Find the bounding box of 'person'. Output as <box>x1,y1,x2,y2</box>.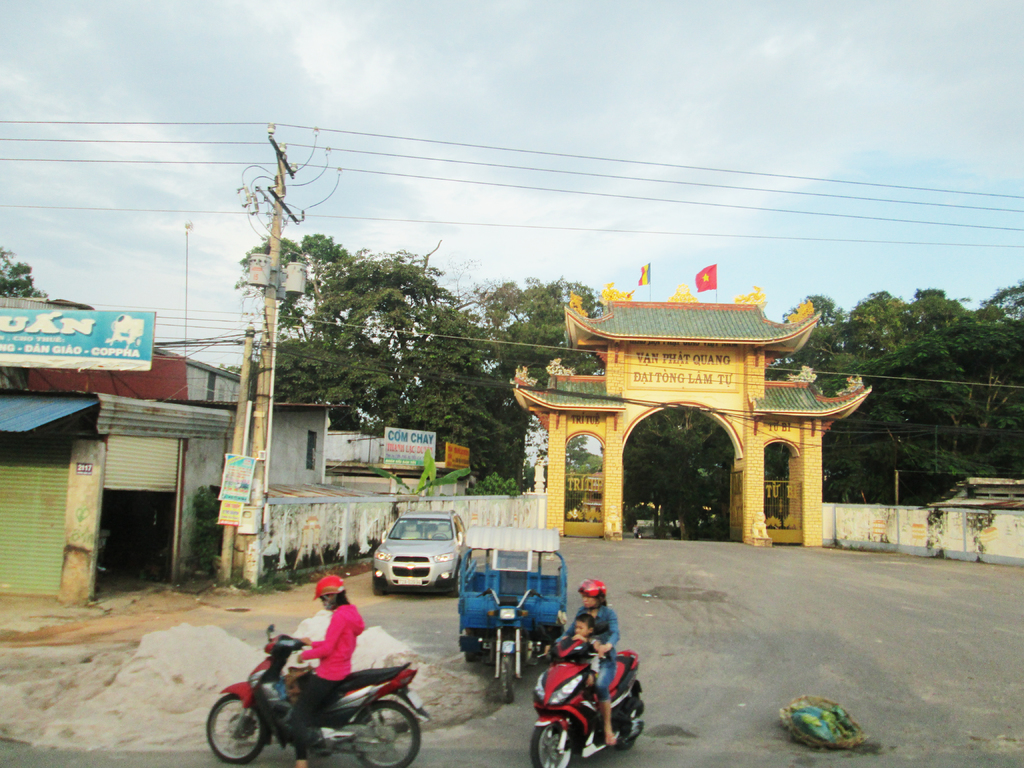
<box>547,573,618,743</box>.
